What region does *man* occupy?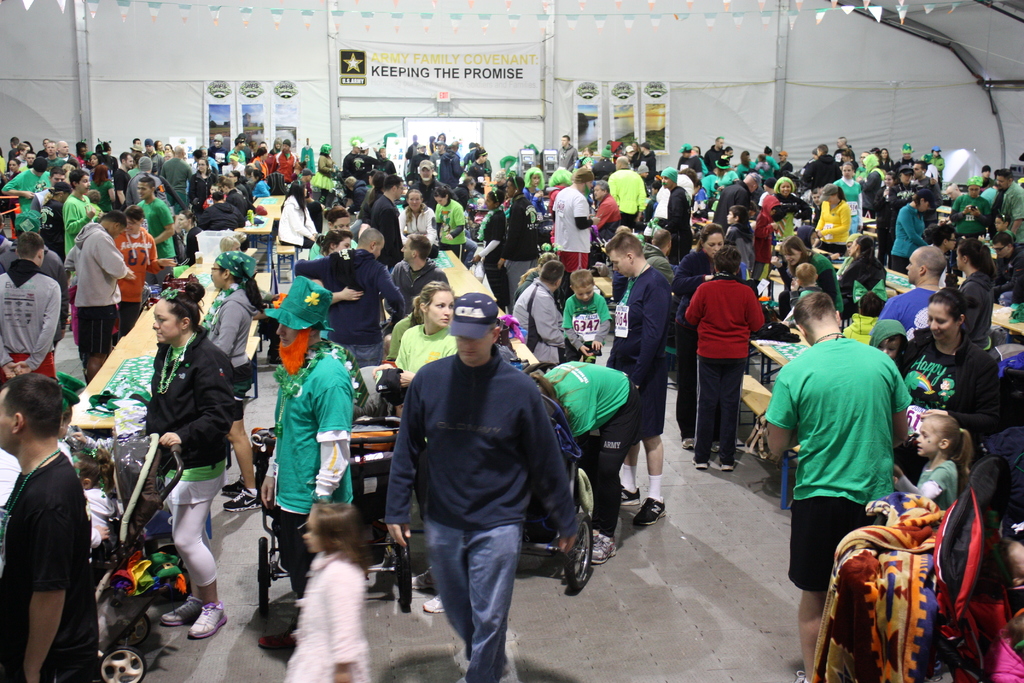
bbox=(381, 279, 580, 673).
